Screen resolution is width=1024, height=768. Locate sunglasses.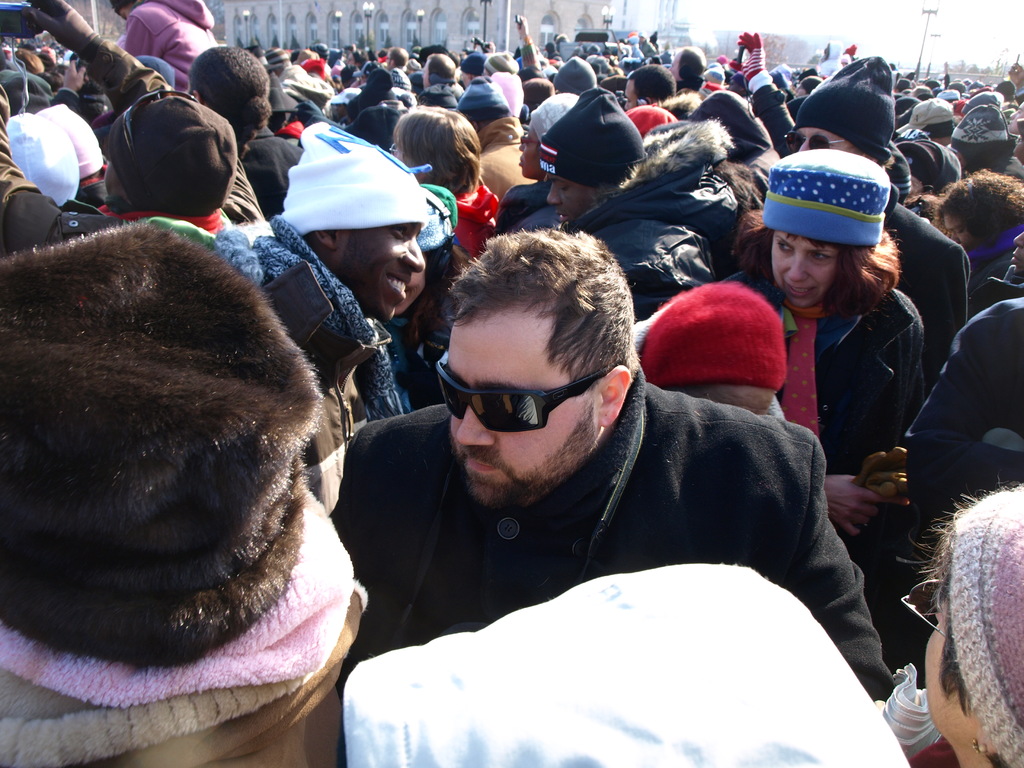
<bbox>902, 584, 954, 652</bbox>.
